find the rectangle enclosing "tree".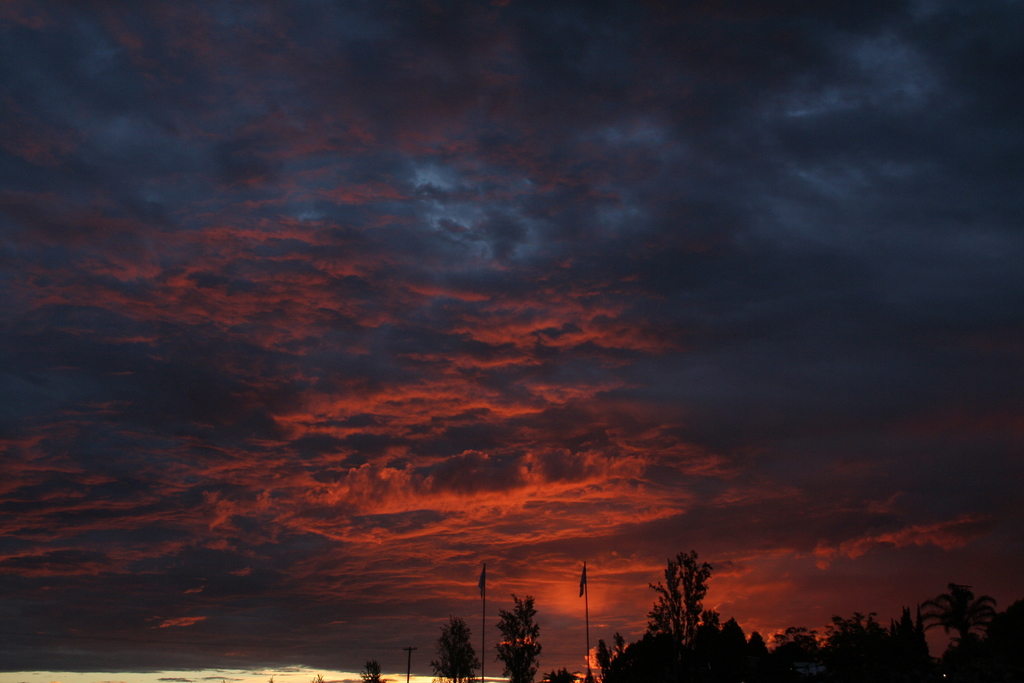
Rect(551, 667, 573, 682).
